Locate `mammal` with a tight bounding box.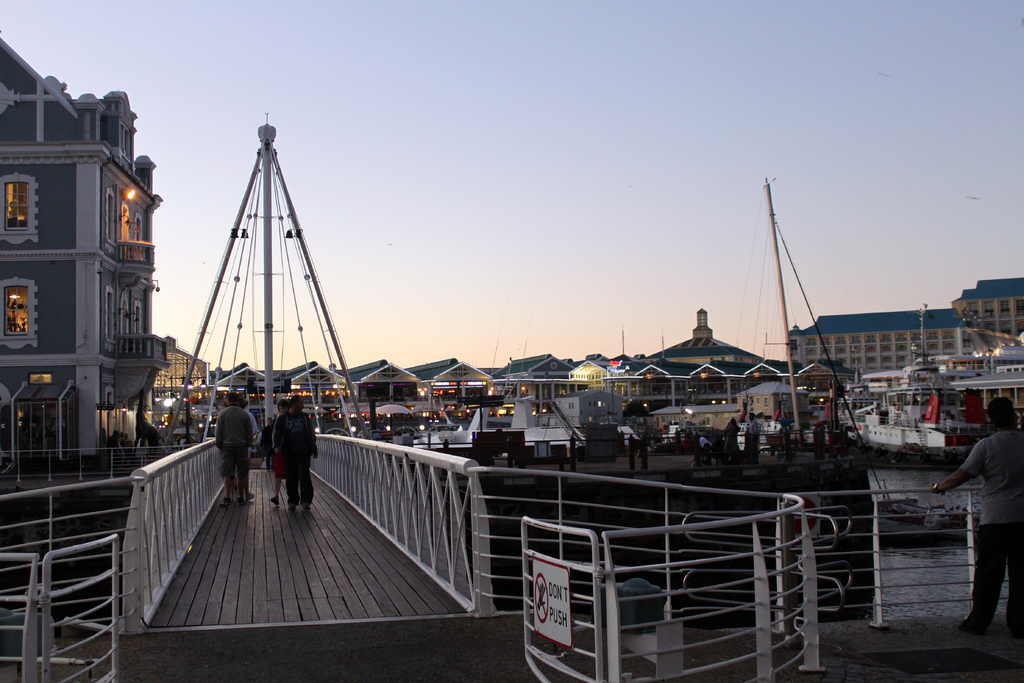
(x1=273, y1=395, x2=318, y2=511).
